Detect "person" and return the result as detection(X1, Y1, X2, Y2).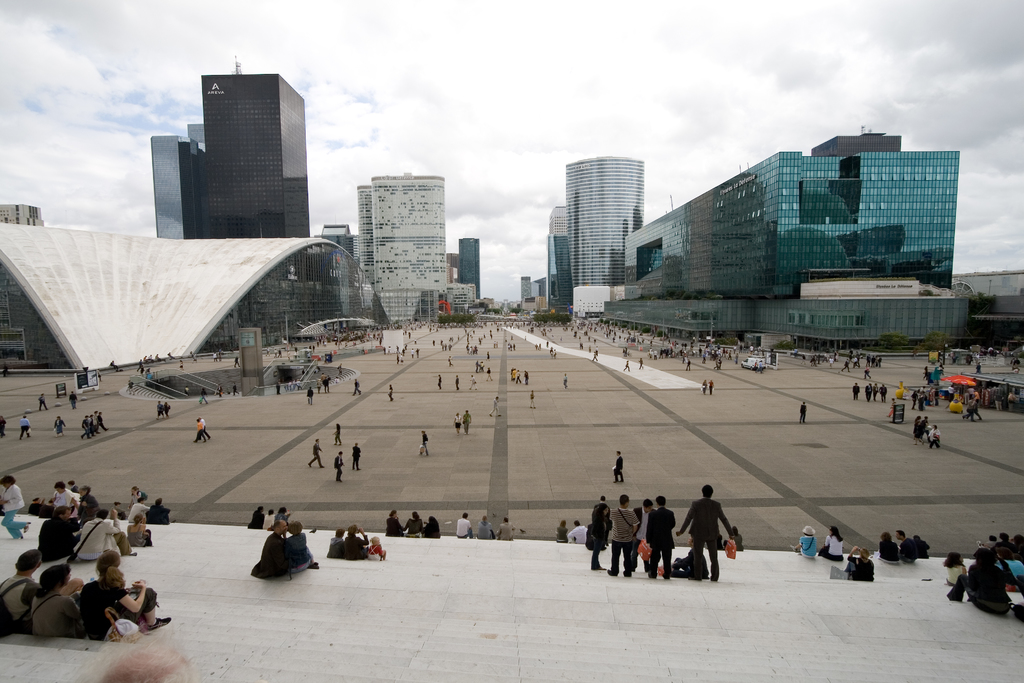
detection(473, 513, 495, 540).
